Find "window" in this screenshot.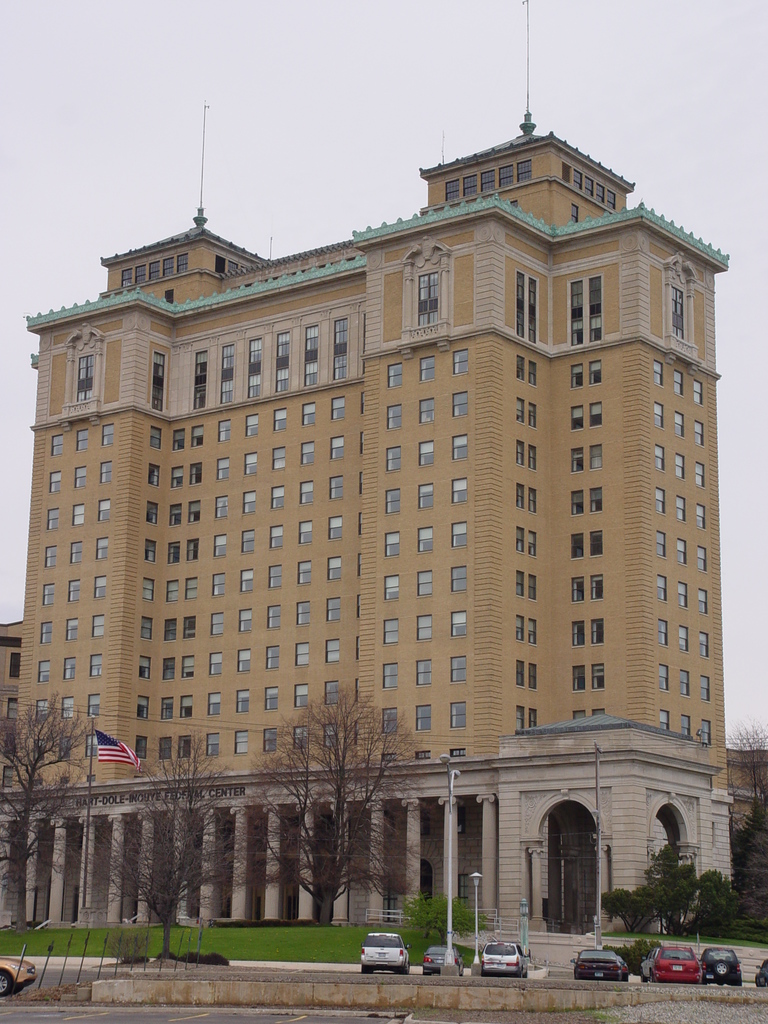
The bounding box for "window" is {"x1": 692, "y1": 419, "x2": 704, "y2": 447}.
